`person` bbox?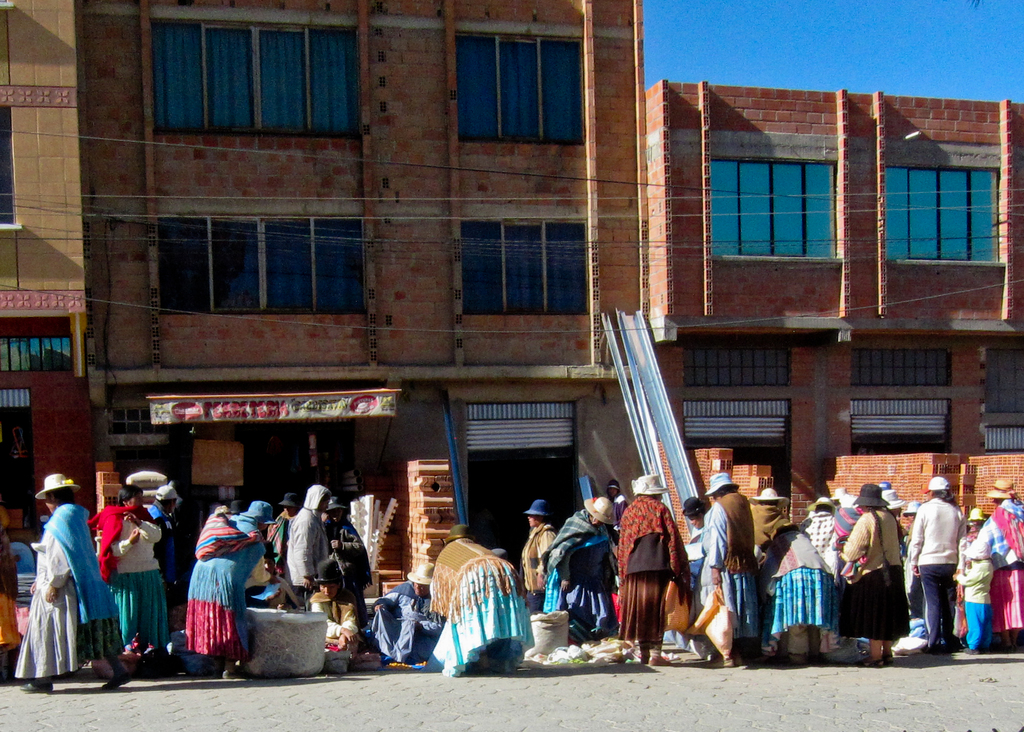
[285, 484, 336, 608]
